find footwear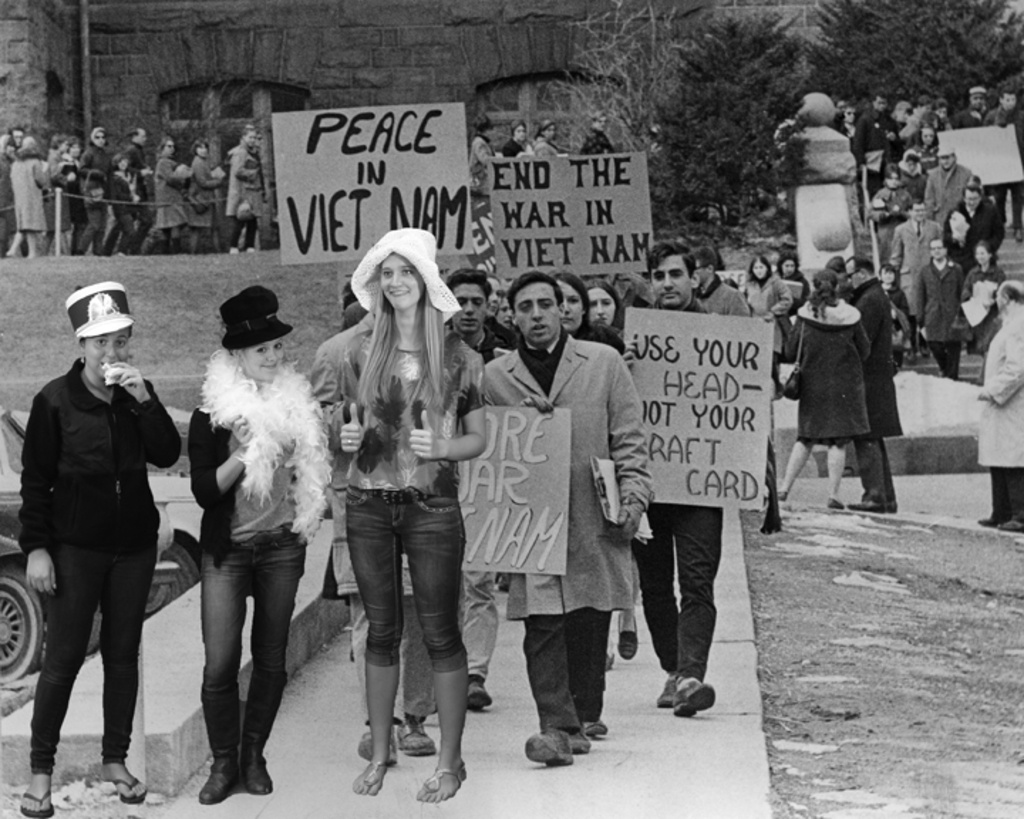
crop(850, 499, 899, 513)
